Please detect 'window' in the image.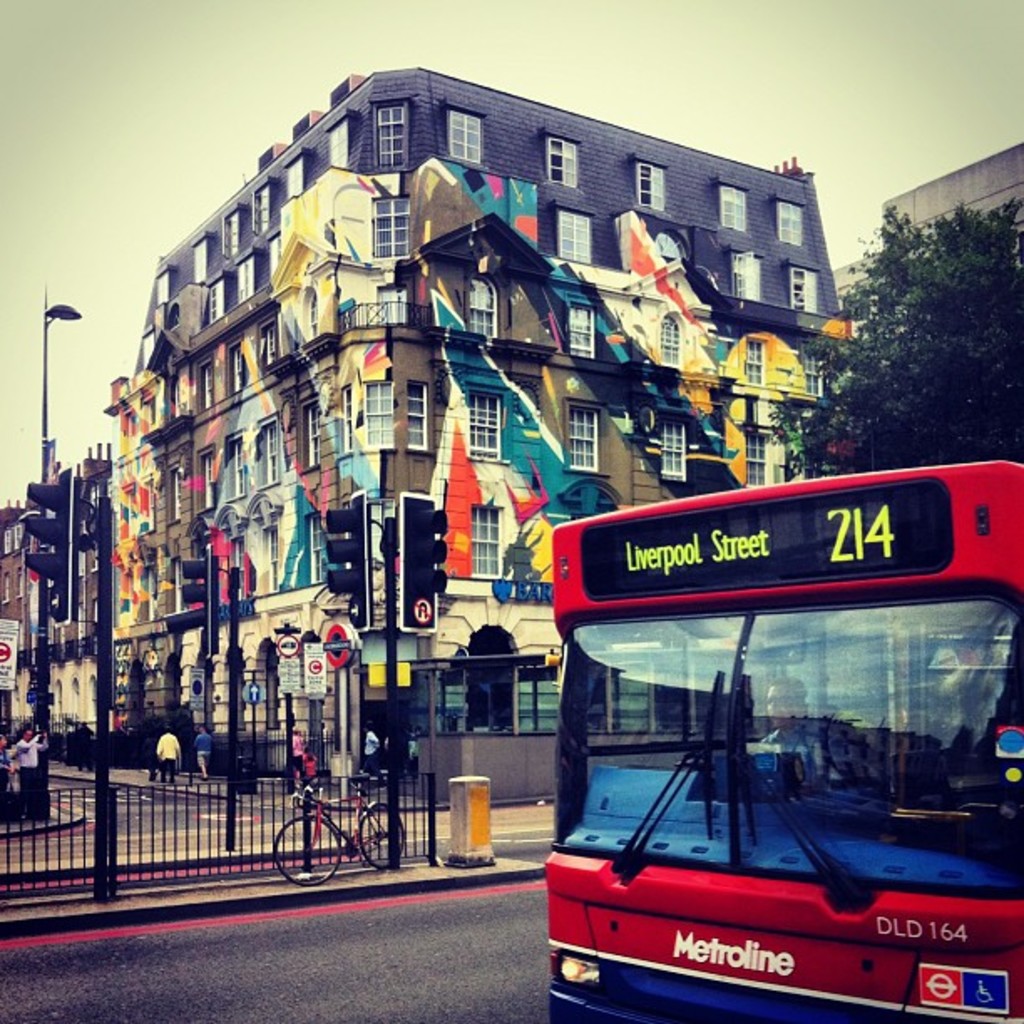
[740,340,763,388].
